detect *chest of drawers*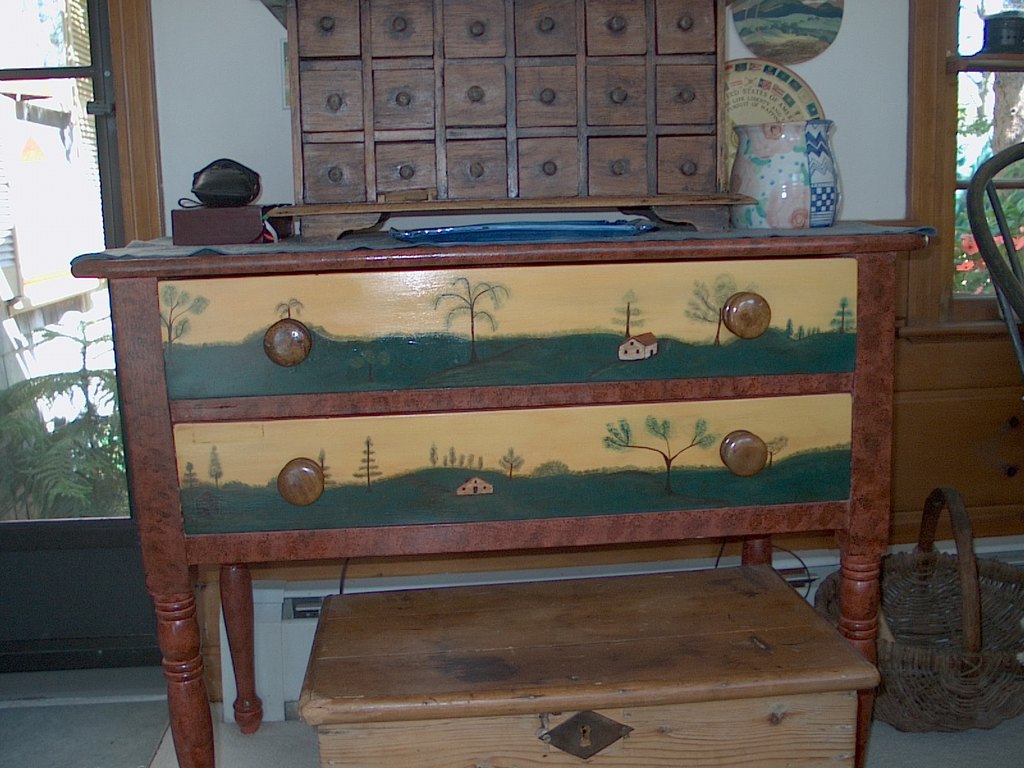
bbox=[269, 0, 761, 246]
